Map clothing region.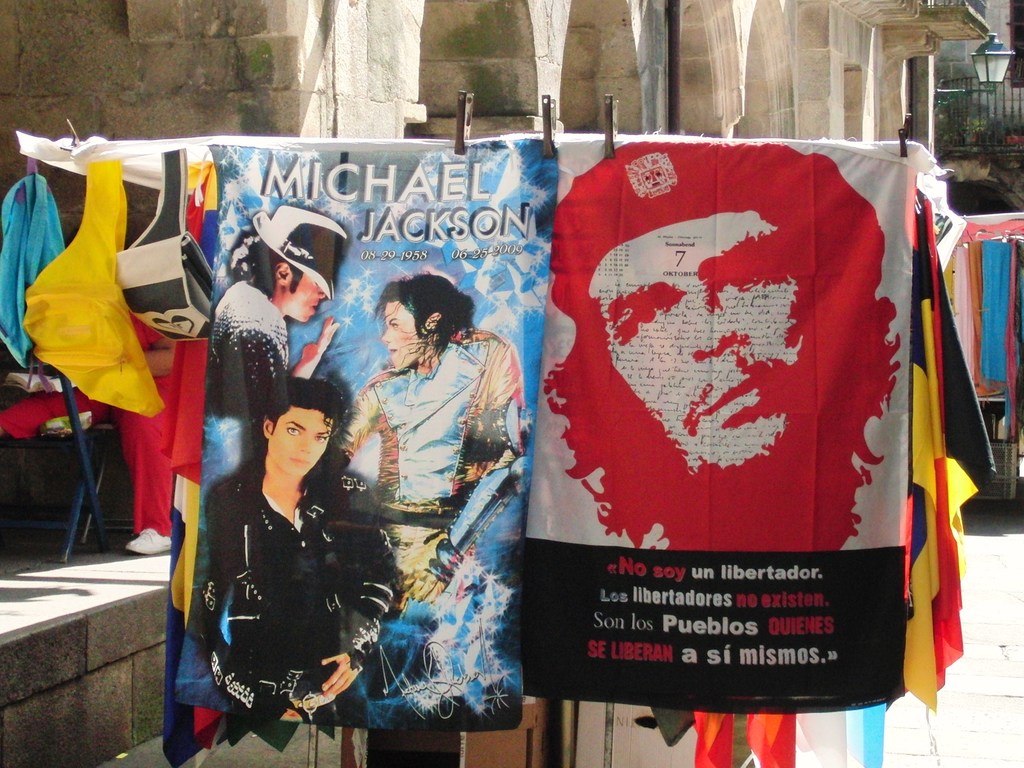
Mapped to left=319, top=314, right=531, bottom=595.
